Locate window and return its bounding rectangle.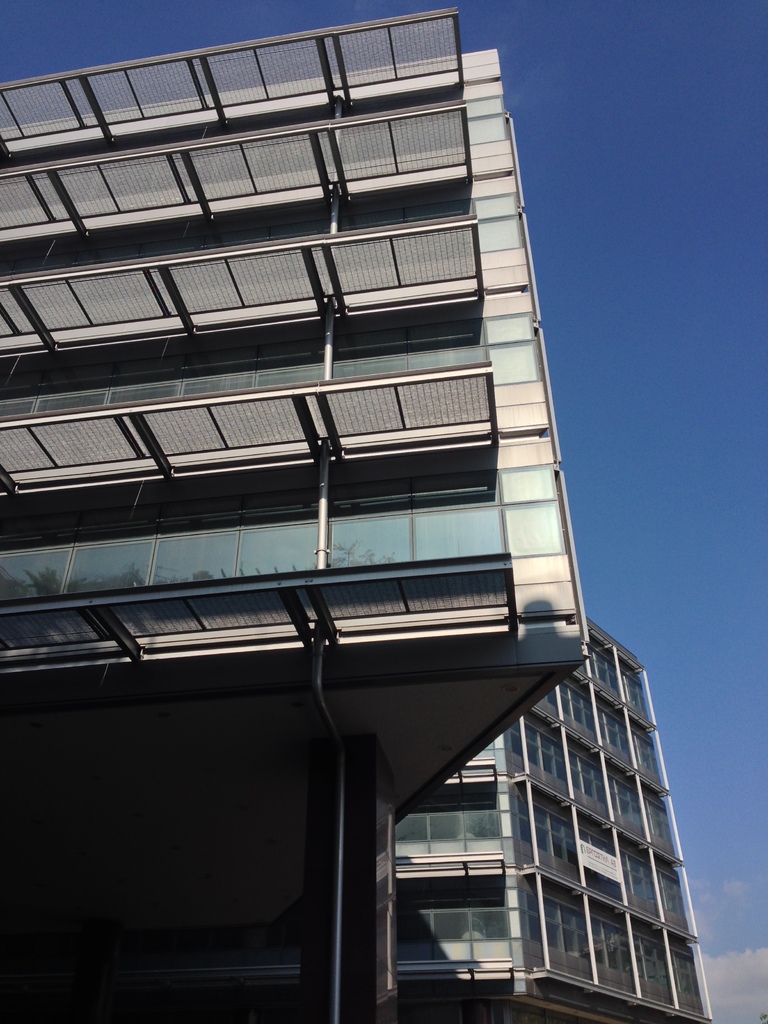
box=[626, 842, 658, 906].
